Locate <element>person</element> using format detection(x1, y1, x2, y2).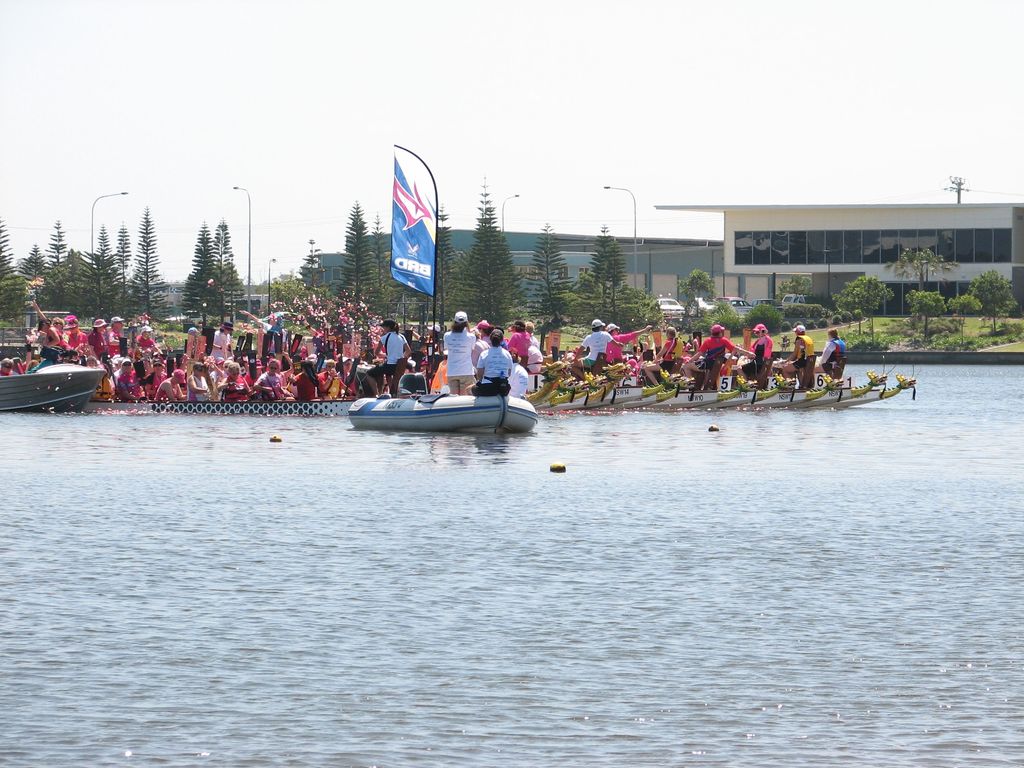
detection(778, 324, 814, 385).
